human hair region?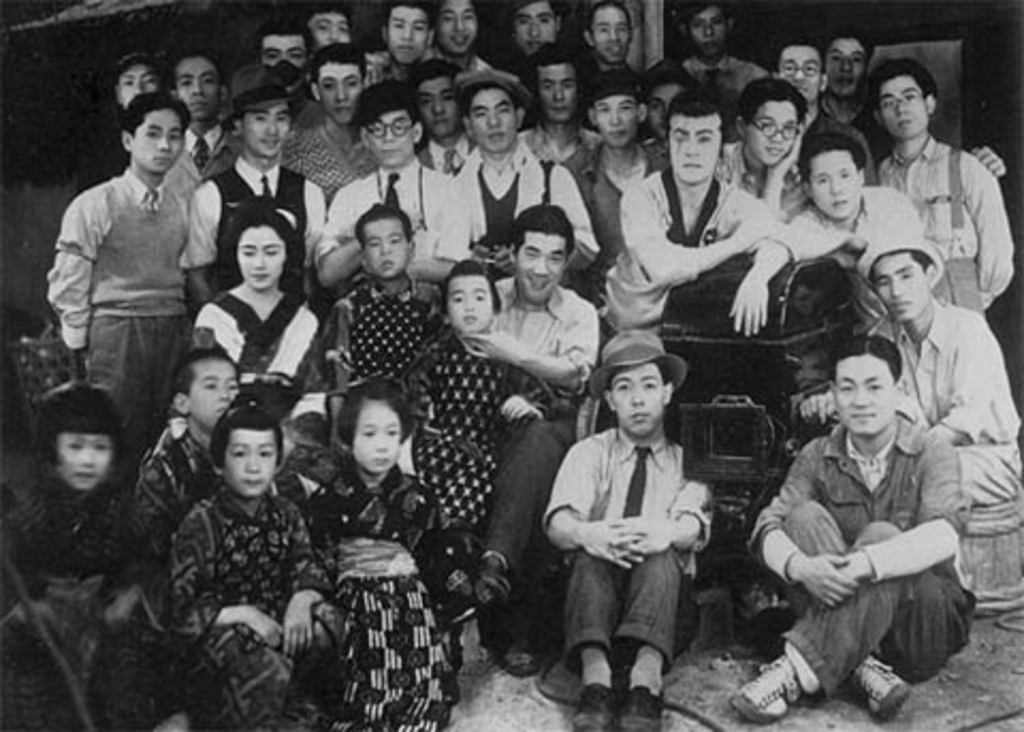
rect(410, 53, 467, 94)
